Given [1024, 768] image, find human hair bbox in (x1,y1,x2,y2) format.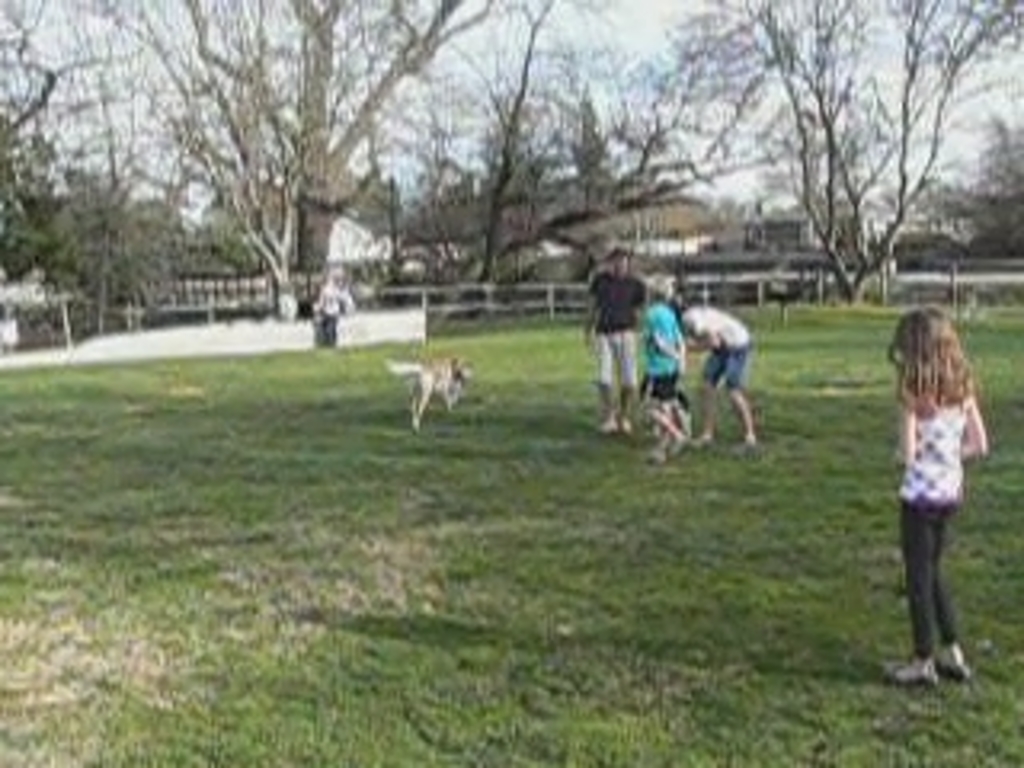
(915,304,970,442).
